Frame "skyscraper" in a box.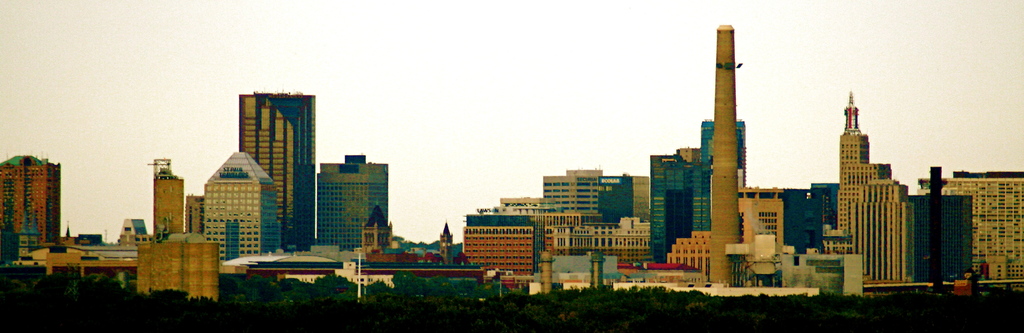
left=648, top=118, right=754, bottom=268.
